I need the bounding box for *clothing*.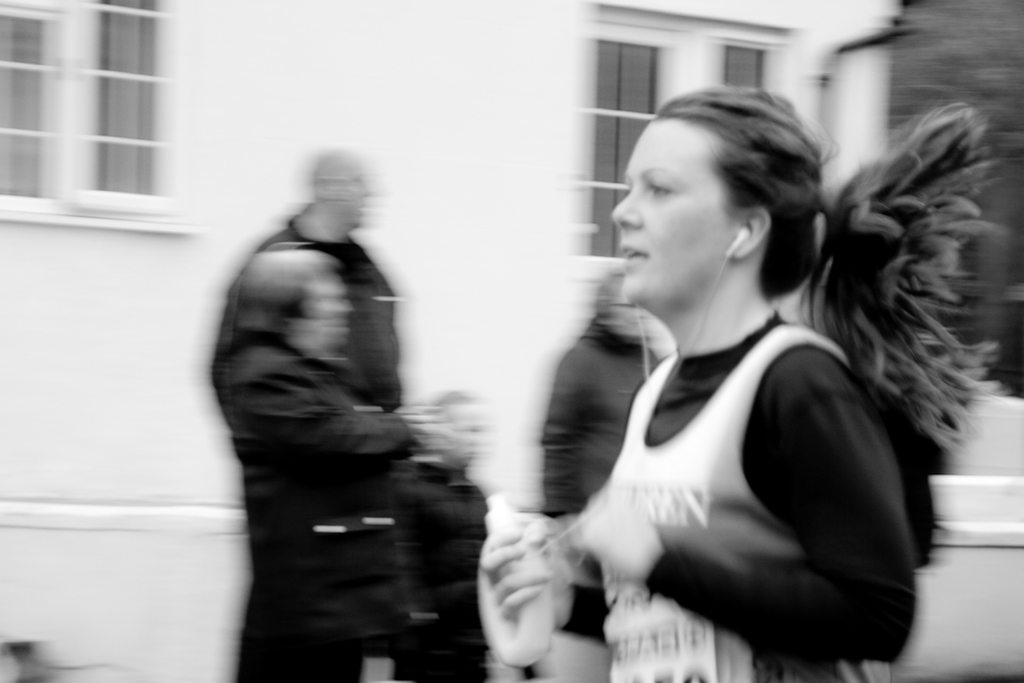
Here it is: 563,304,917,677.
